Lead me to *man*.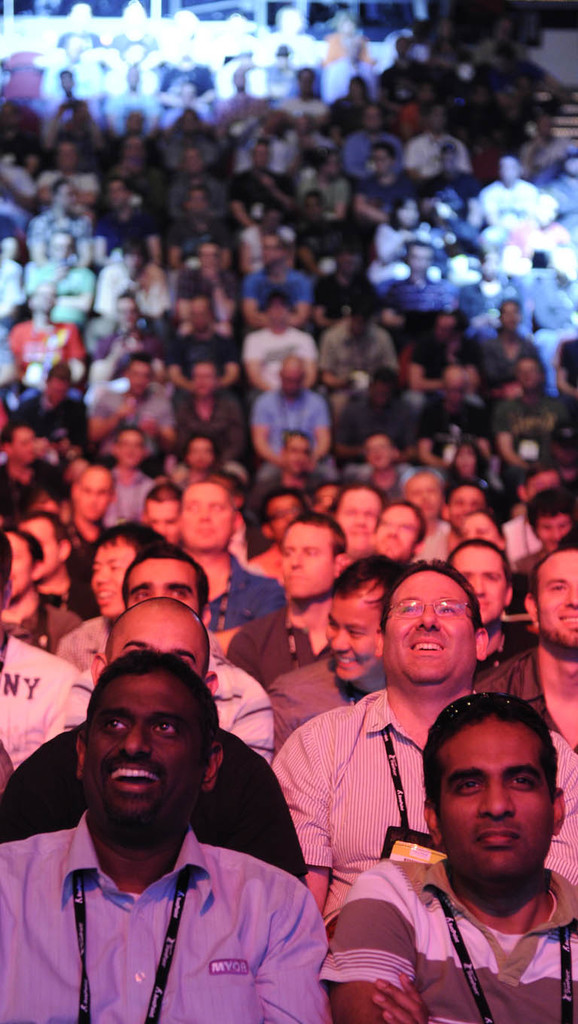
Lead to {"left": 272, "top": 558, "right": 577, "bottom": 932}.
